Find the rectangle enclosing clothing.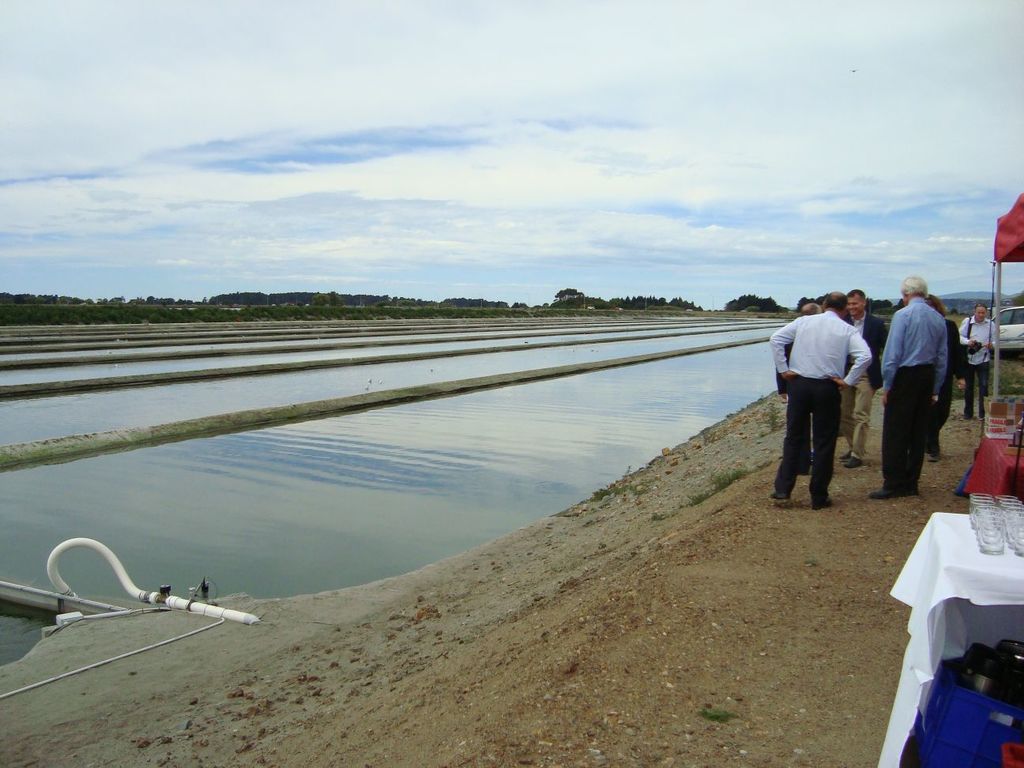
l=958, t=316, r=1005, b=408.
